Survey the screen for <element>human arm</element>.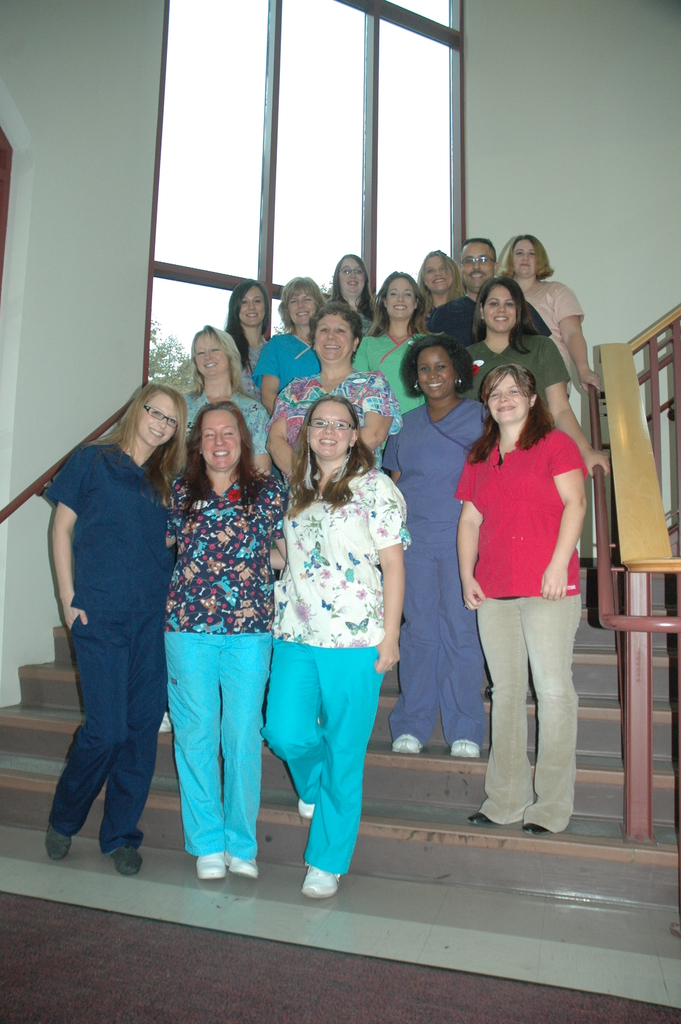
Survey found: rect(263, 499, 291, 570).
